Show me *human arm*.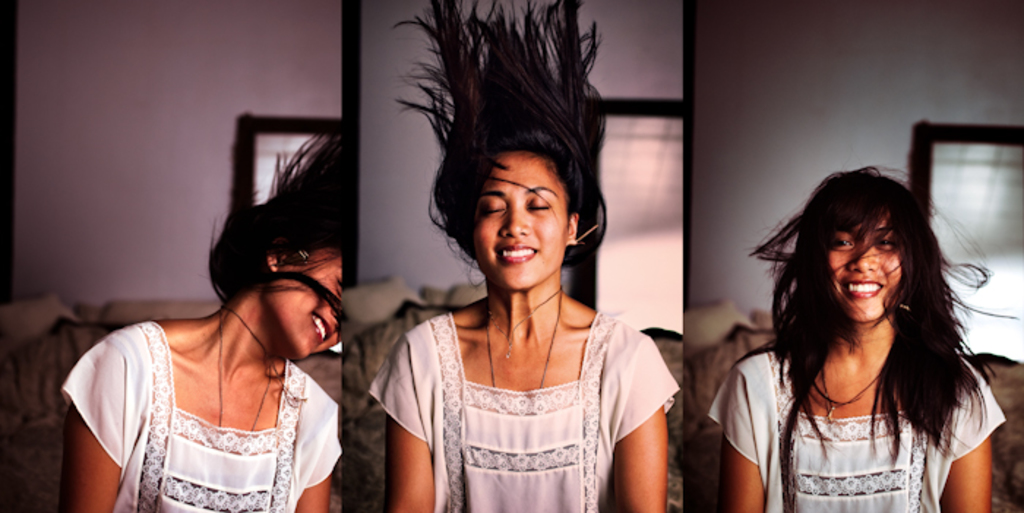
*human arm* is here: <box>291,395,341,512</box>.
